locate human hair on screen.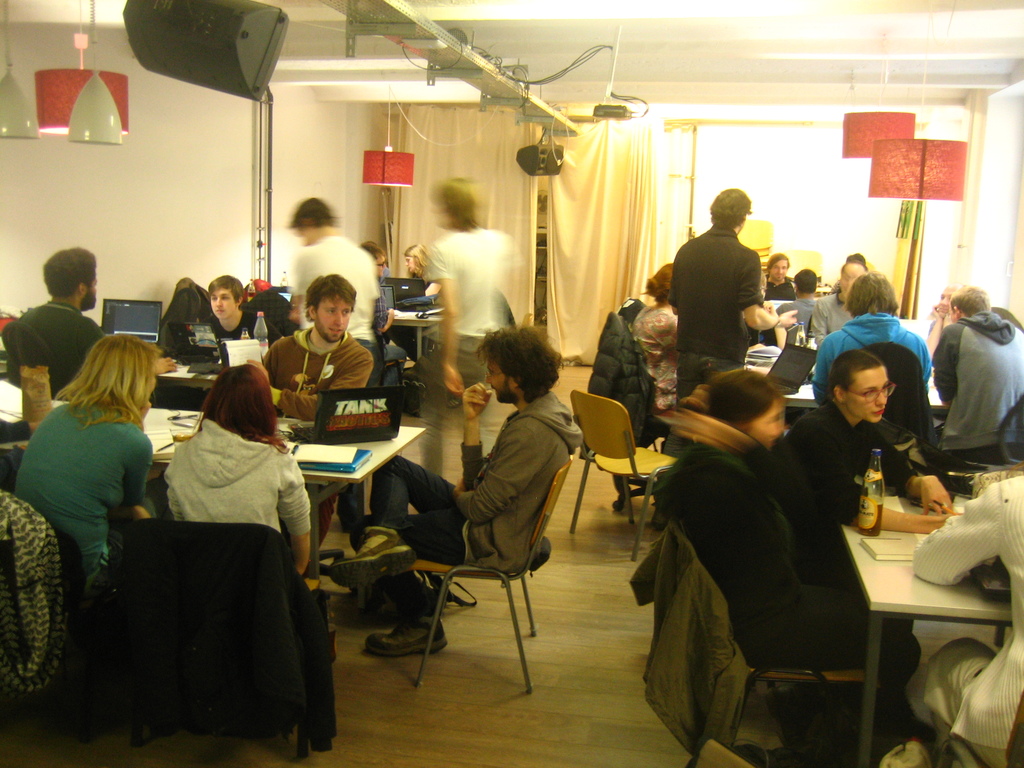
On screen at <box>429,175,481,236</box>.
